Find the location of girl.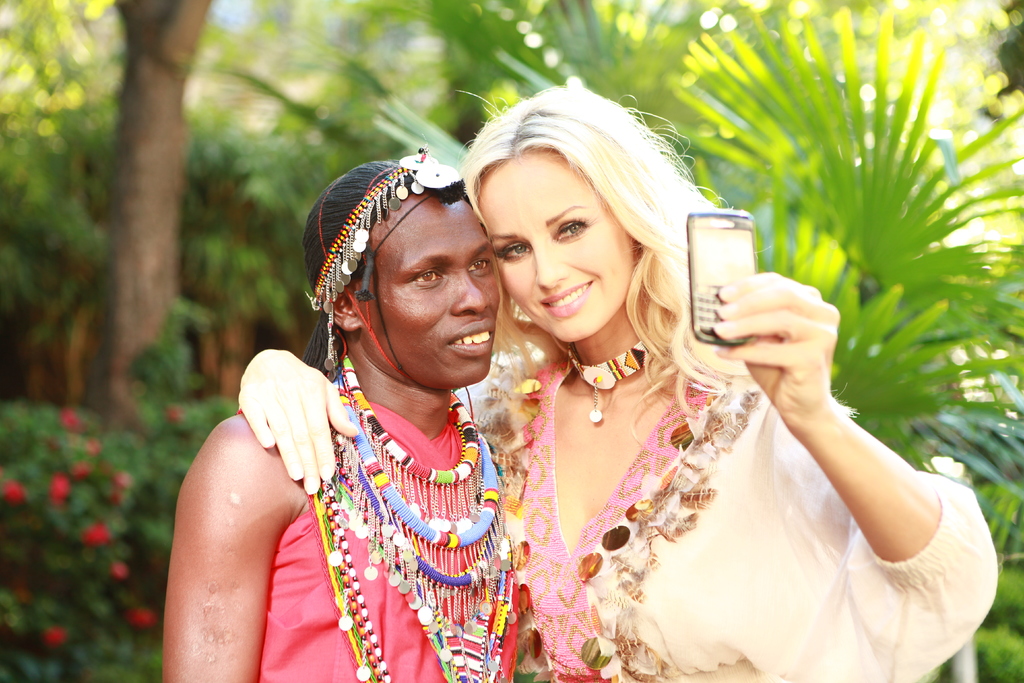
Location: {"x1": 236, "y1": 75, "x2": 993, "y2": 682}.
